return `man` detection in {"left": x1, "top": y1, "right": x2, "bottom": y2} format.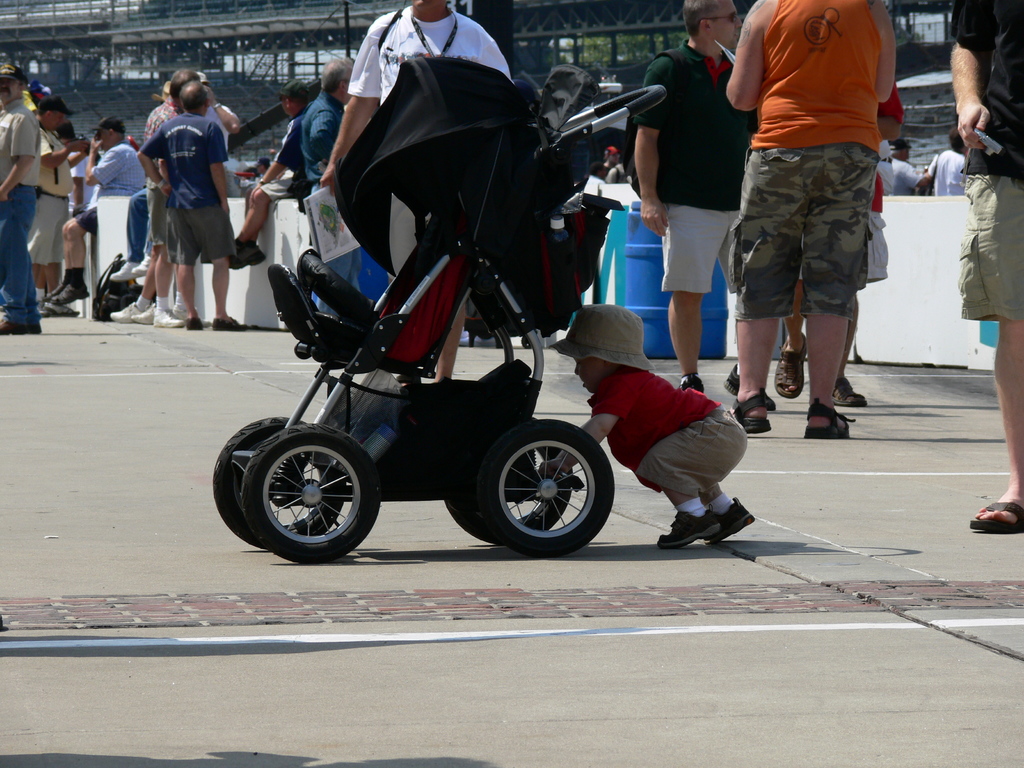
{"left": 138, "top": 59, "right": 216, "bottom": 324}.
